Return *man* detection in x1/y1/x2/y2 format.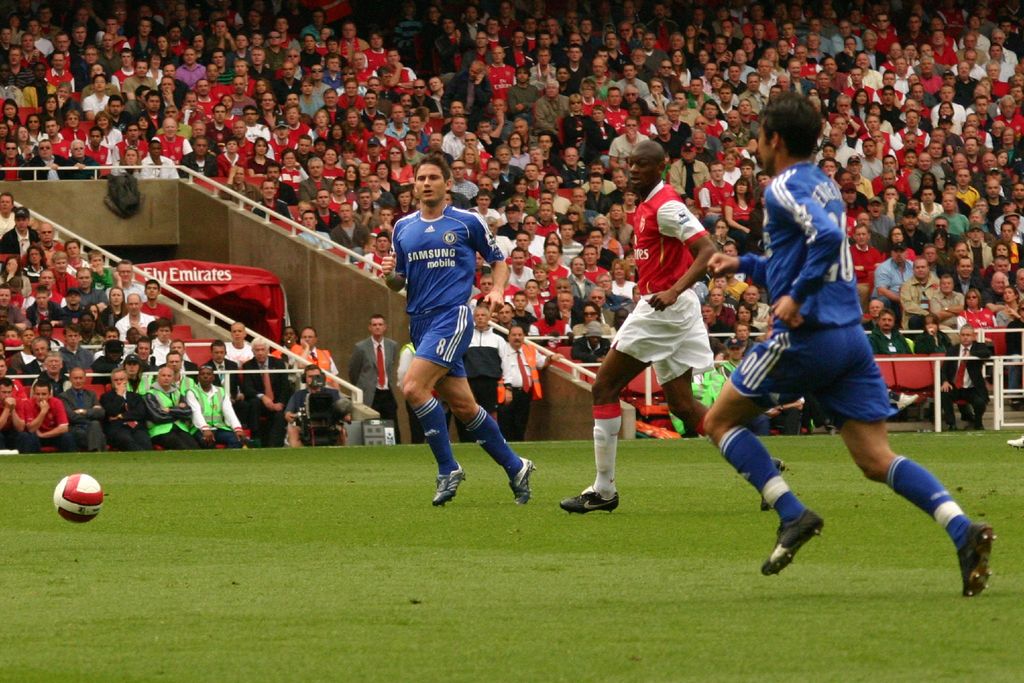
173/47/203/86.
